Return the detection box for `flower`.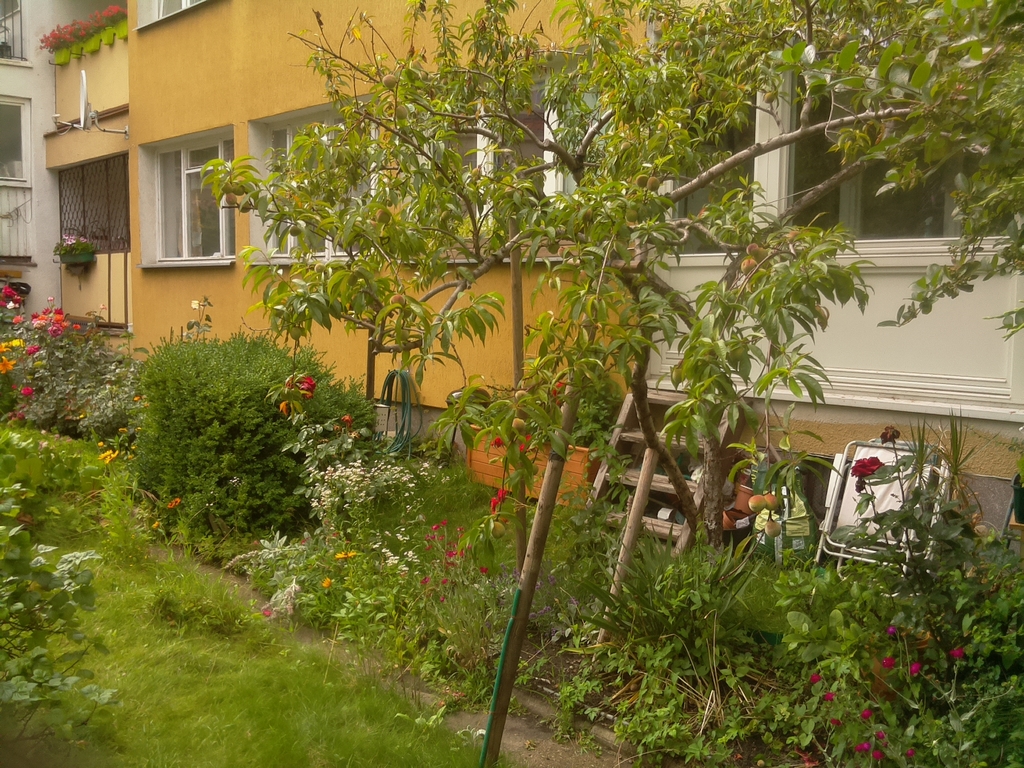
[left=880, top=652, right=895, bottom=675].
